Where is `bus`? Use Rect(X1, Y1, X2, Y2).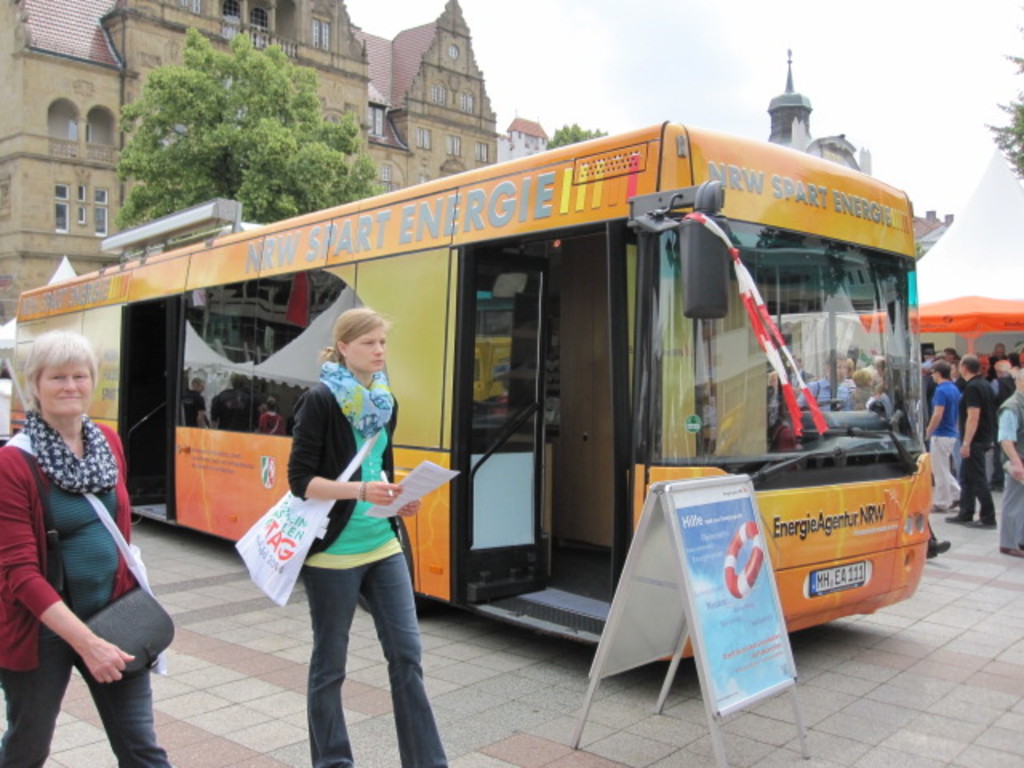
Rect(10, 122, 934, 664).
